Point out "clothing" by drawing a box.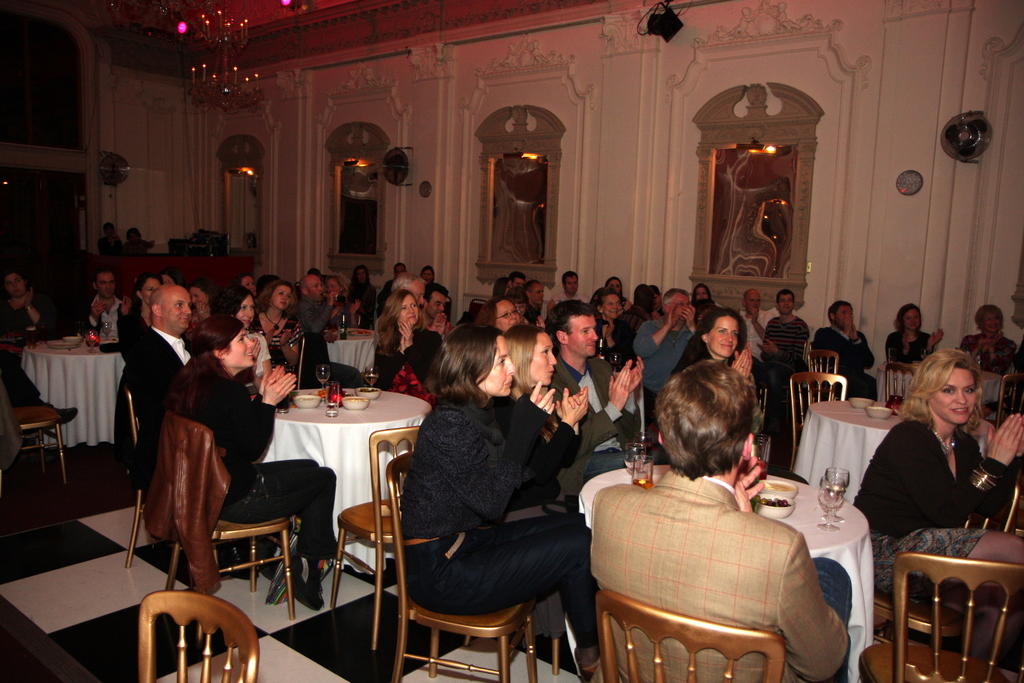
Rect(636, 317, 695, 415).
